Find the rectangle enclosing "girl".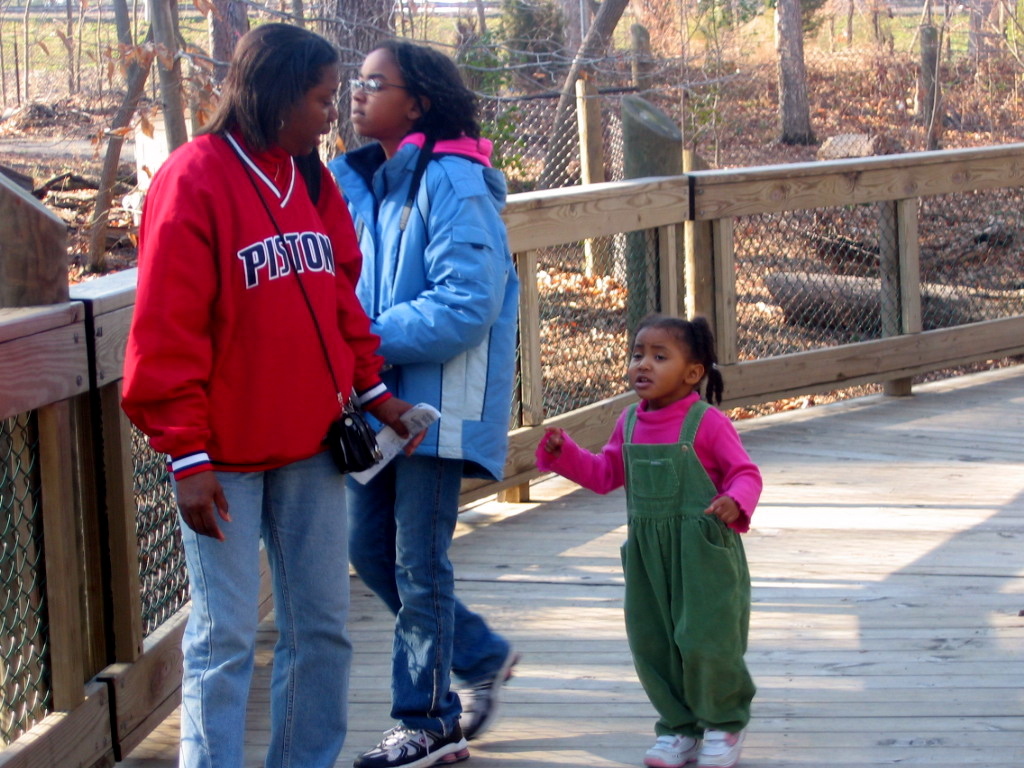
detection(536, 313, 763, 767).
